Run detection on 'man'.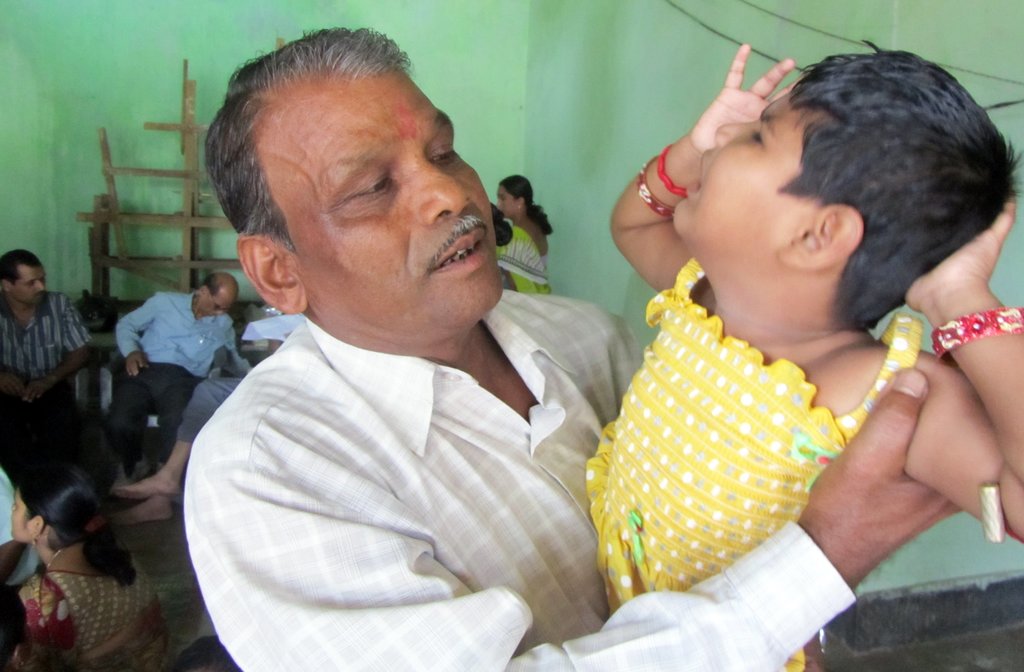
Result: l=0, t=469, r=42, b=669.
